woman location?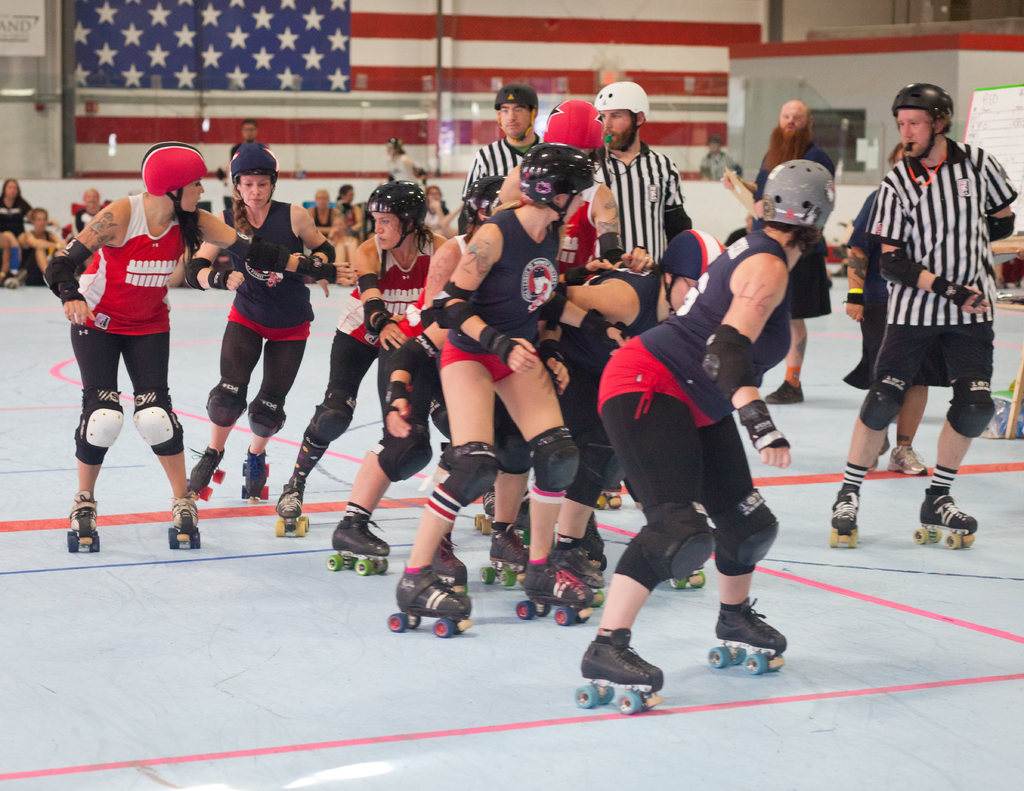
select_region(191, 142, 339, 497)
